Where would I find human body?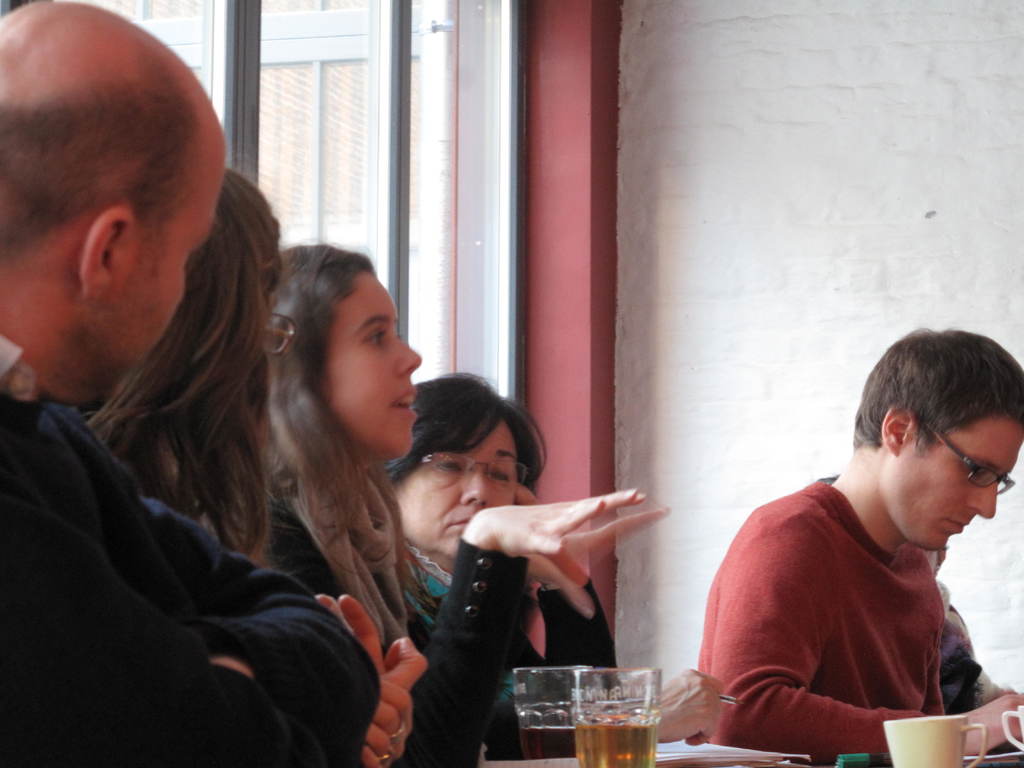
At bbox(703, 384, 1023, 752).
